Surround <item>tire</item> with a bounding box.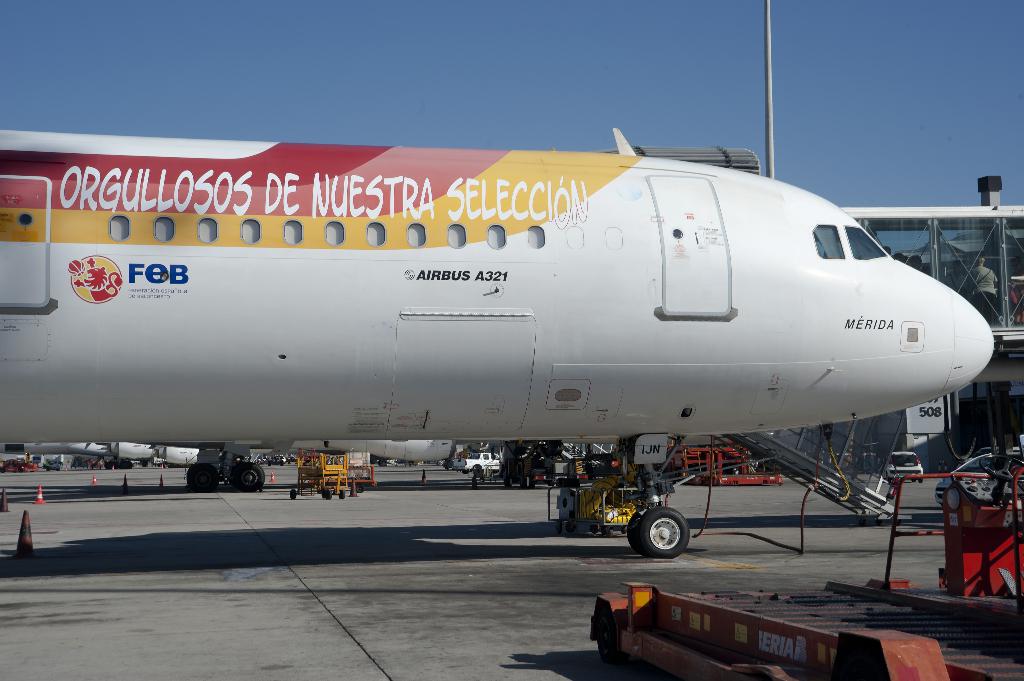
region(596, 608, 616, 664).
